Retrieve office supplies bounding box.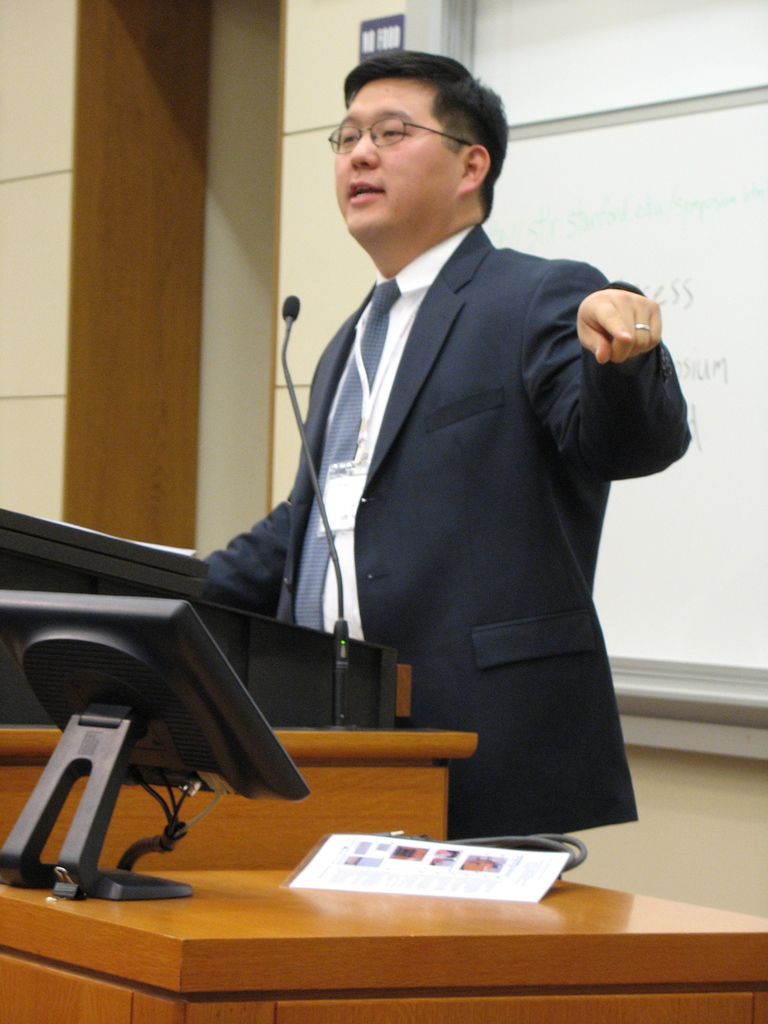
Bounding box: BBox(0, 599, 306, 899).
